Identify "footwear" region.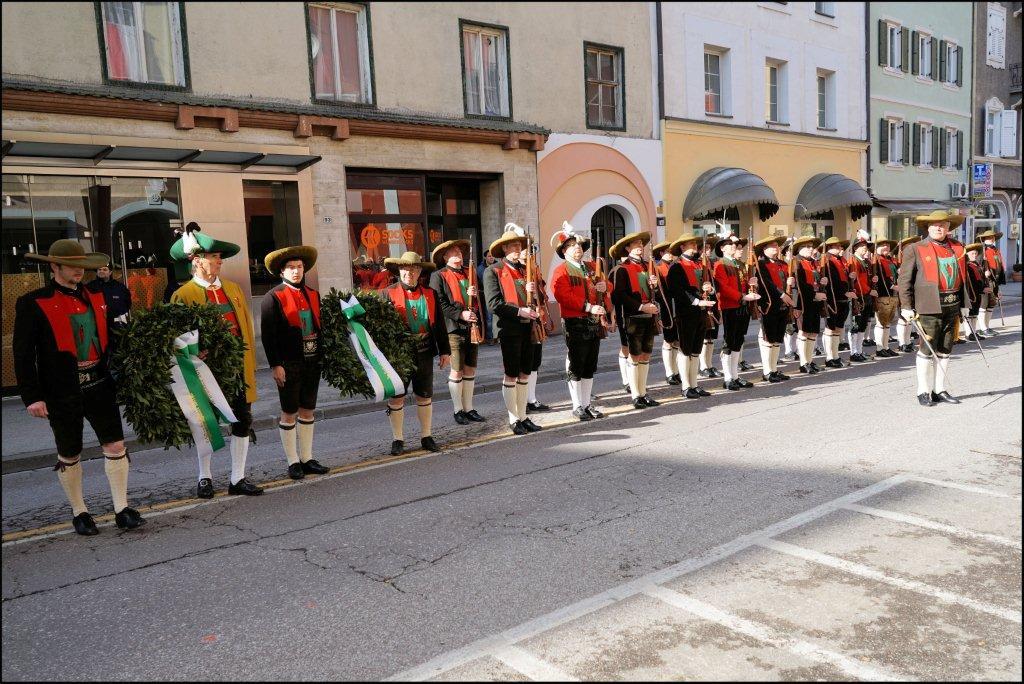
Region: Rect(388, 438, 405, 452).
